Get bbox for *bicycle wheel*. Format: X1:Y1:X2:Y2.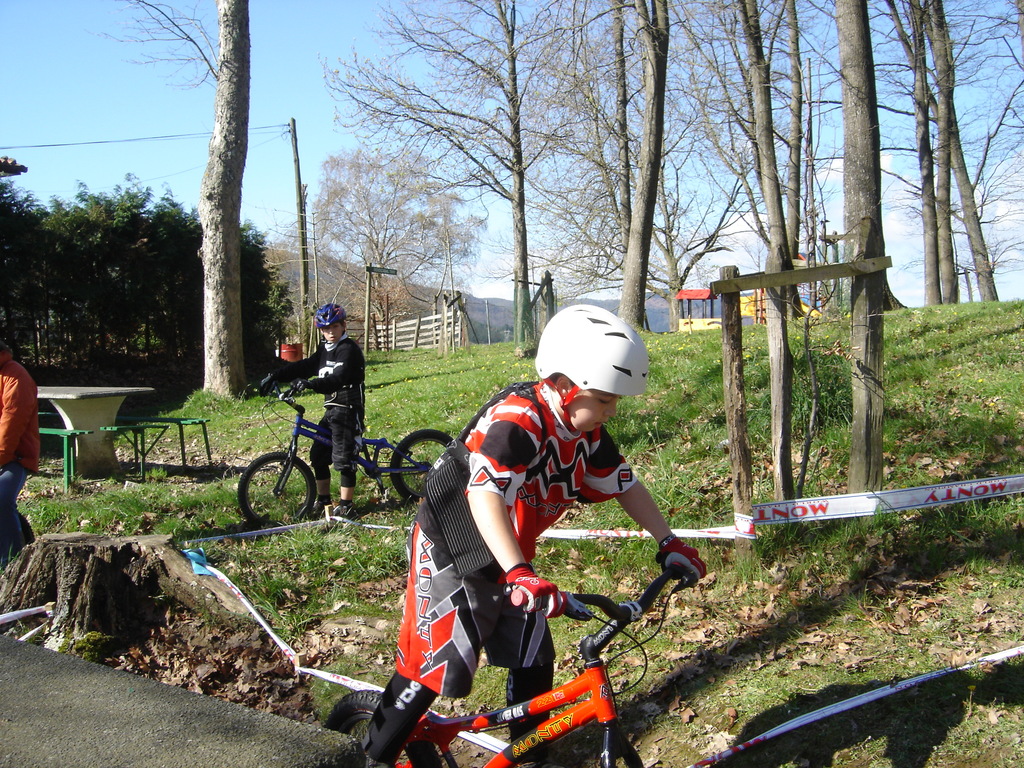
239:451:317:529.
